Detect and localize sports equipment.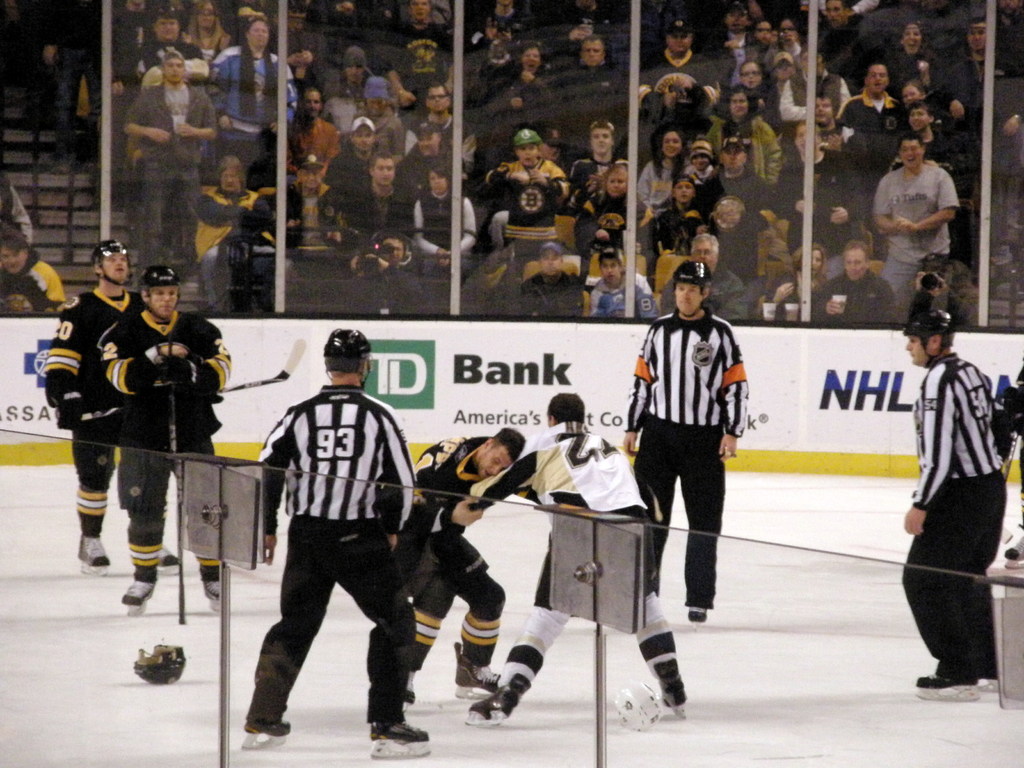
Localized at [655, 669, 689, 718].
